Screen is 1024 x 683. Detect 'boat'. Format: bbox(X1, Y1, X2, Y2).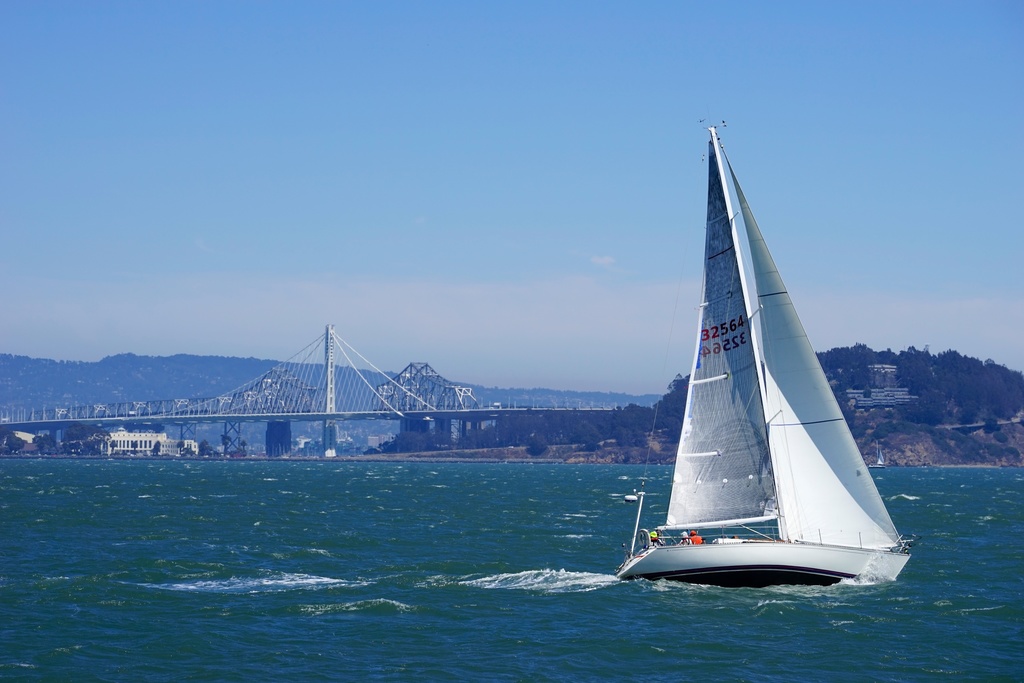
bbox(606, 121, 914, 600).
